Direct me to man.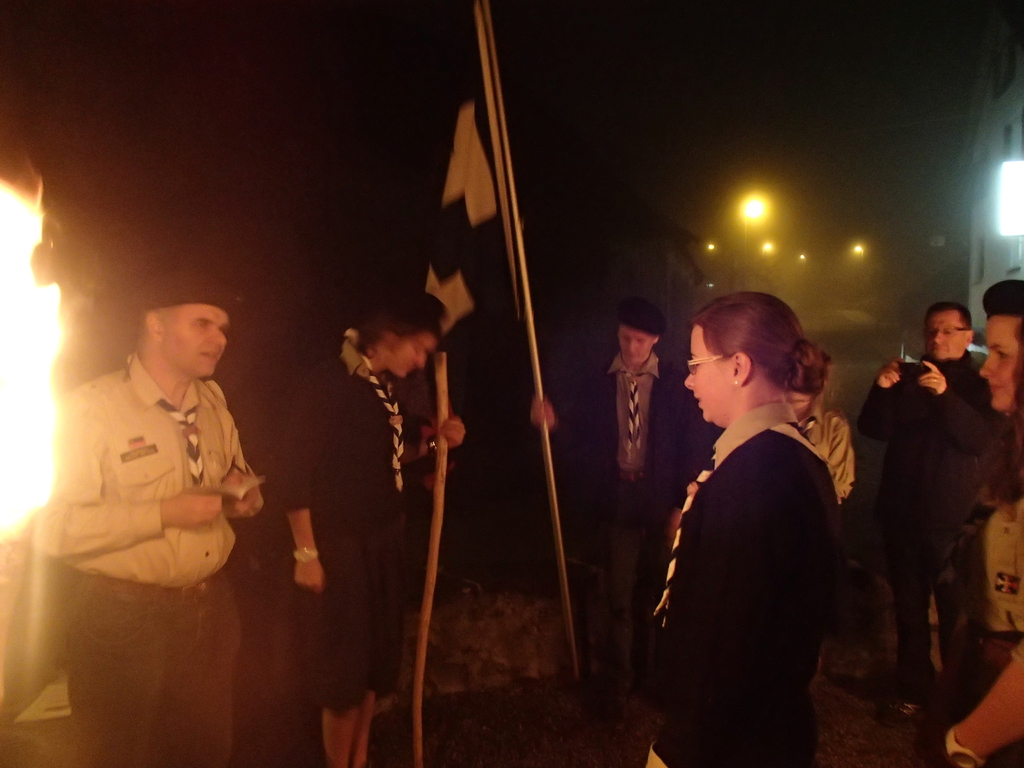
Direction: bbox=(30, 278, 266, 767).
